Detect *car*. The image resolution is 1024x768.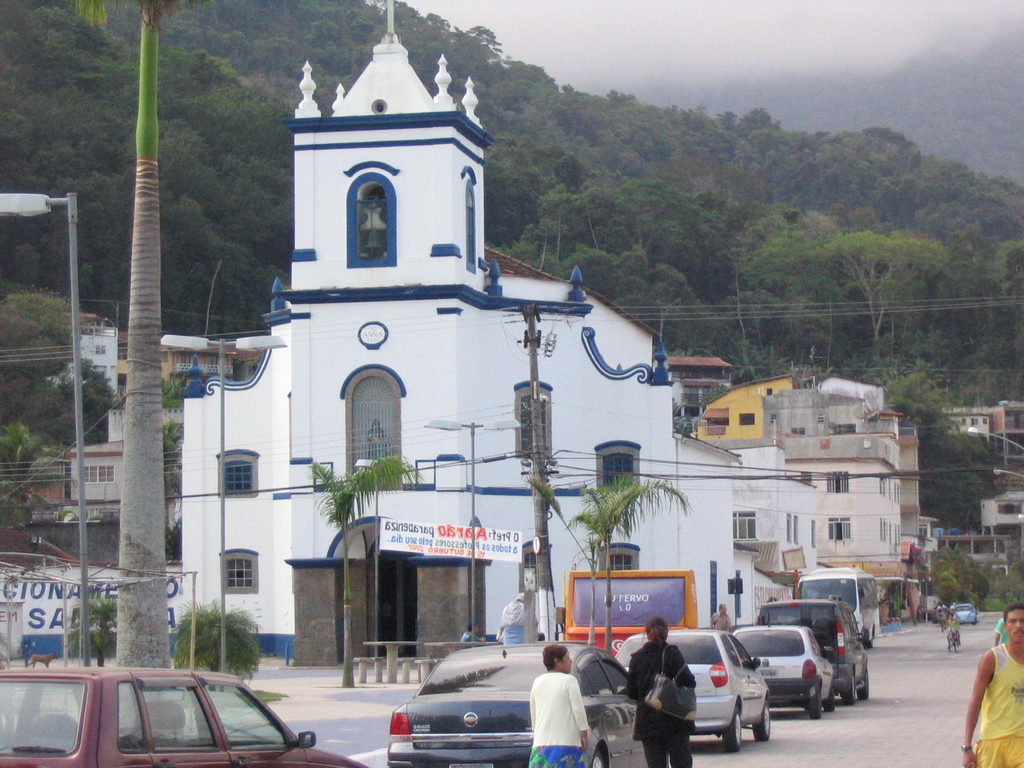
[x1=737, y1=619, x2=838, y2=716].
